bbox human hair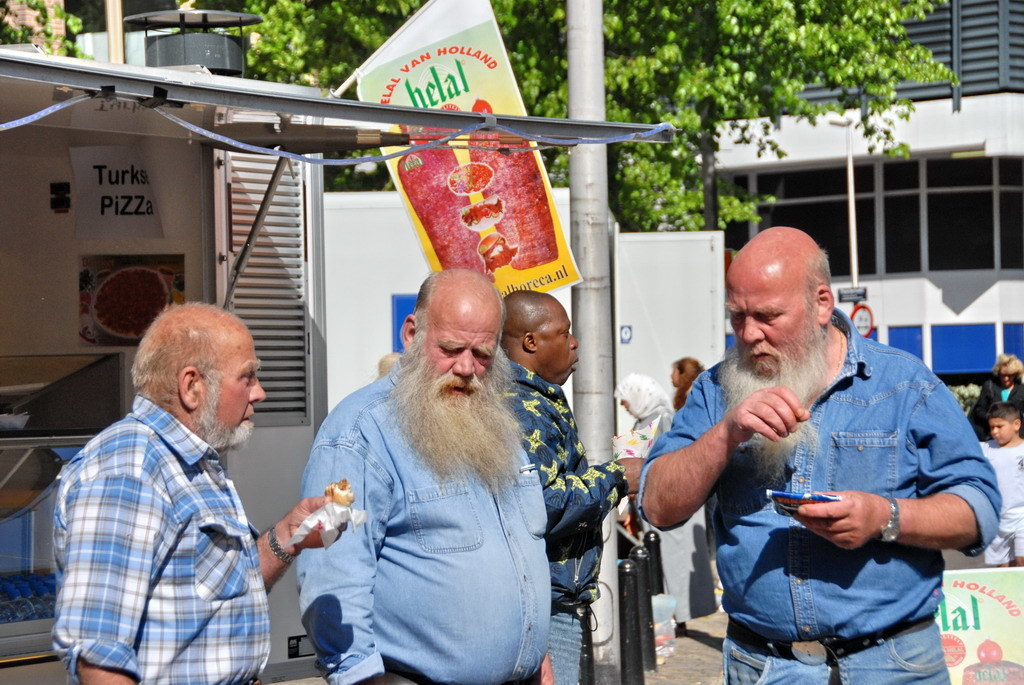
[678,358,708,408]
